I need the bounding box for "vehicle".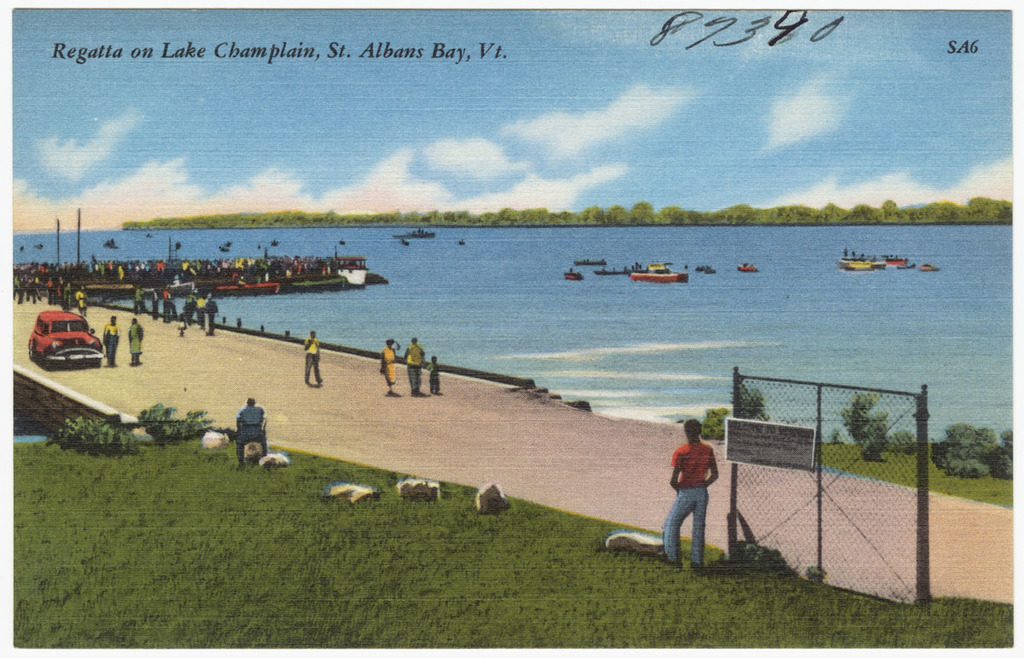
Here it is: <box>736,262,759,271</box>.
